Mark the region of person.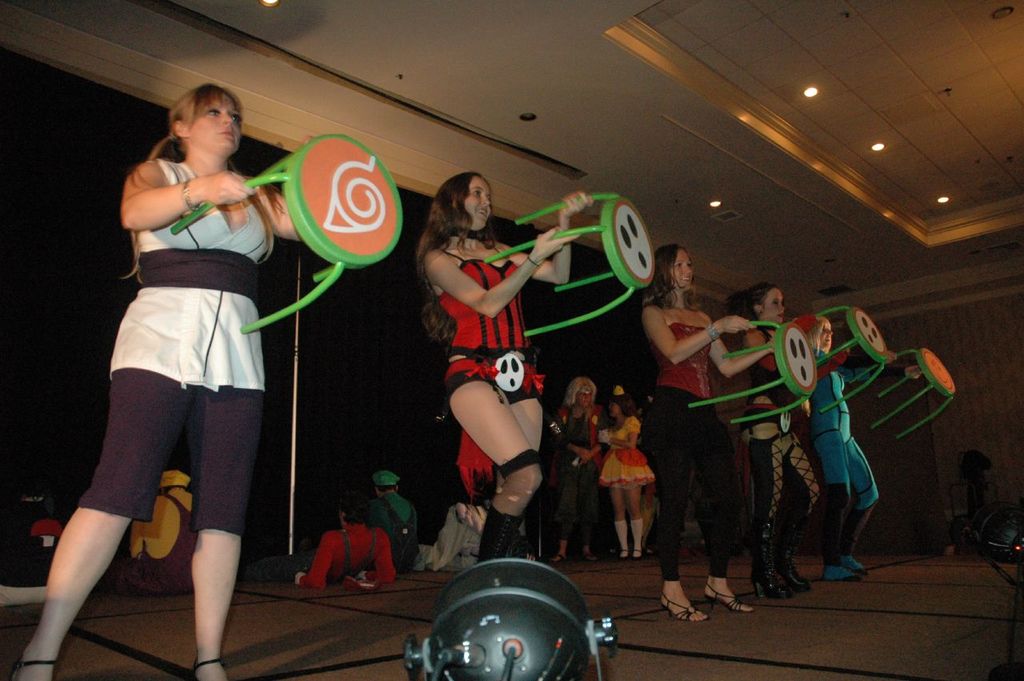
Region: {"left": 11, "top": 76, "right": 303, "bottom": 680}.
